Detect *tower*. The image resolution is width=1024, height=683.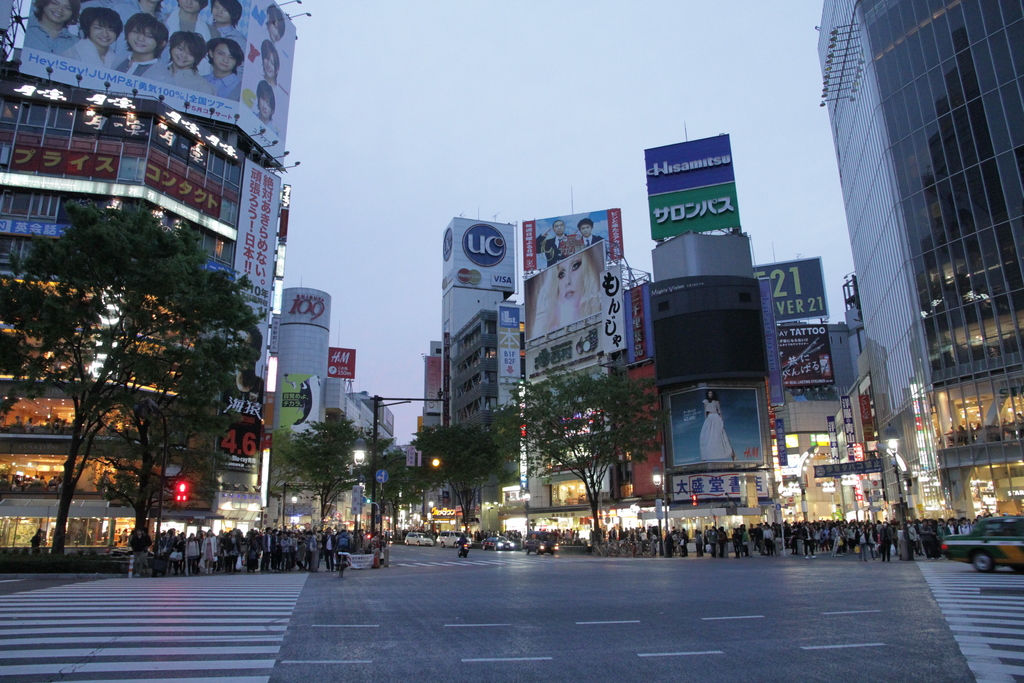
799:1:1023:561.
